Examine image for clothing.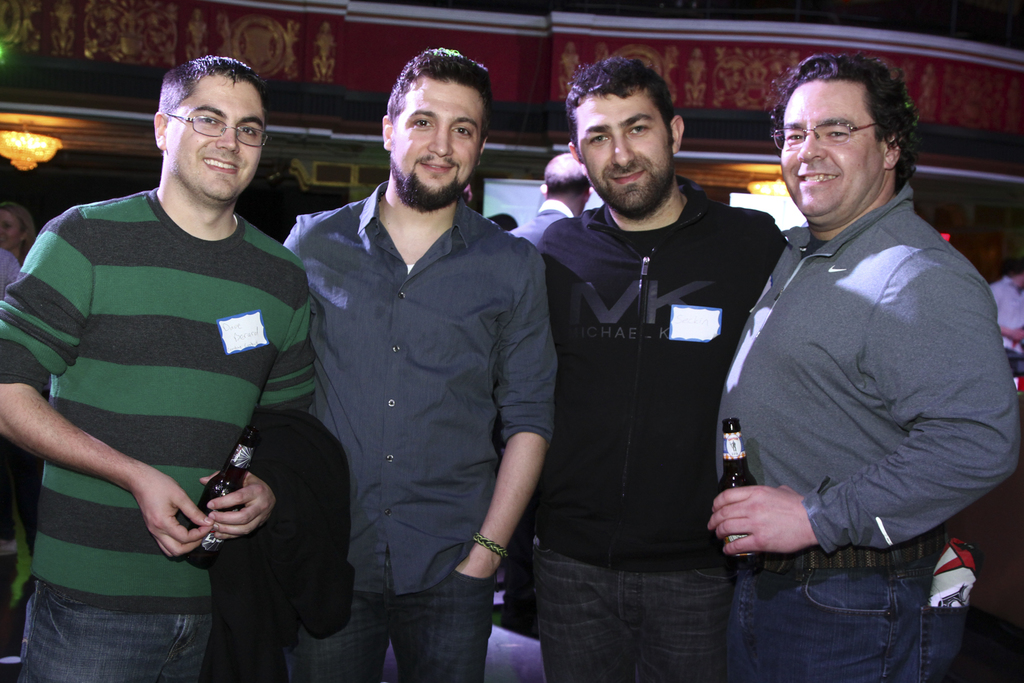
Examination result: [0, 247, 24, 295].
